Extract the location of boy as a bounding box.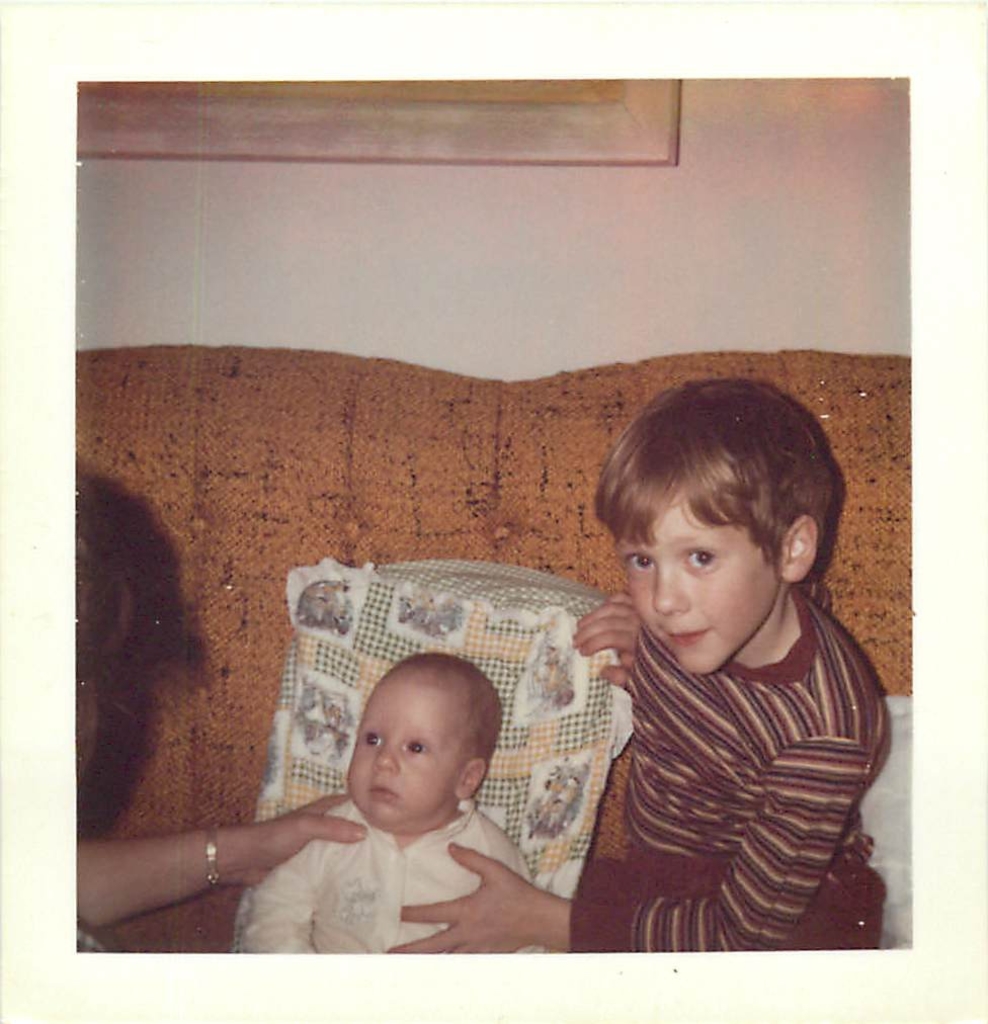
bbox=(373, 379, 890, 963).
